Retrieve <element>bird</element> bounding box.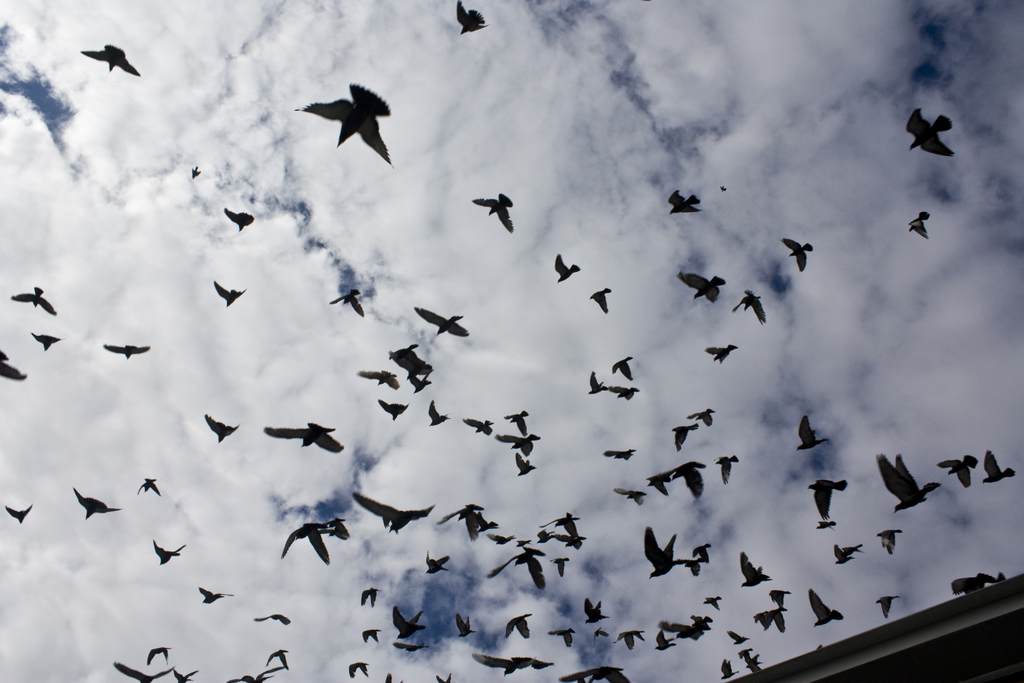
Bounding box: [286,82,404,160].
